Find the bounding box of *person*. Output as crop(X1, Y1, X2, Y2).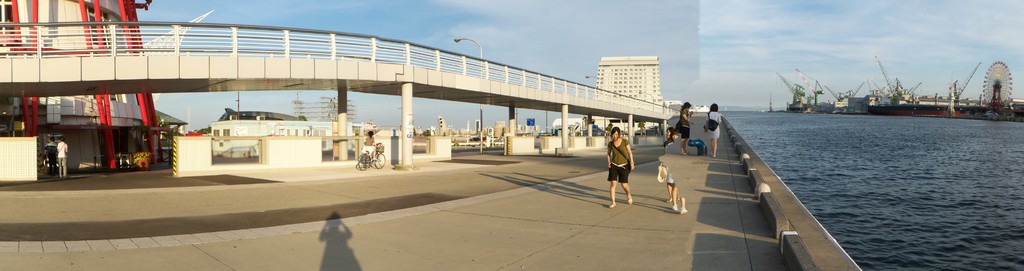
crop(675, 99, 694, 153).
